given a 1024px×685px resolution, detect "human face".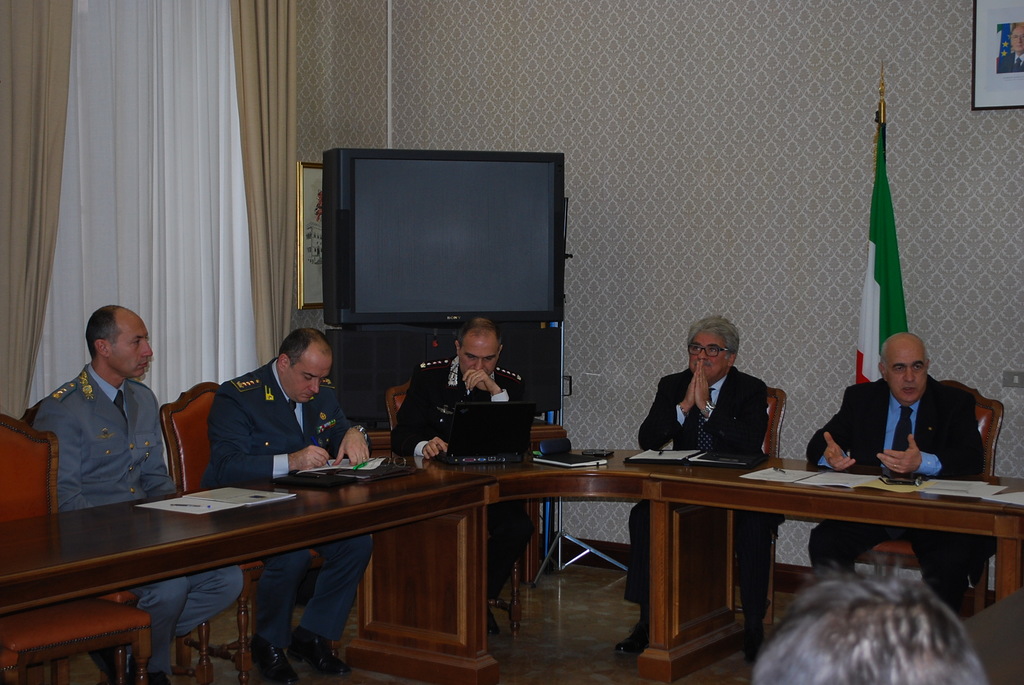
[116, 310, 152, 381].
